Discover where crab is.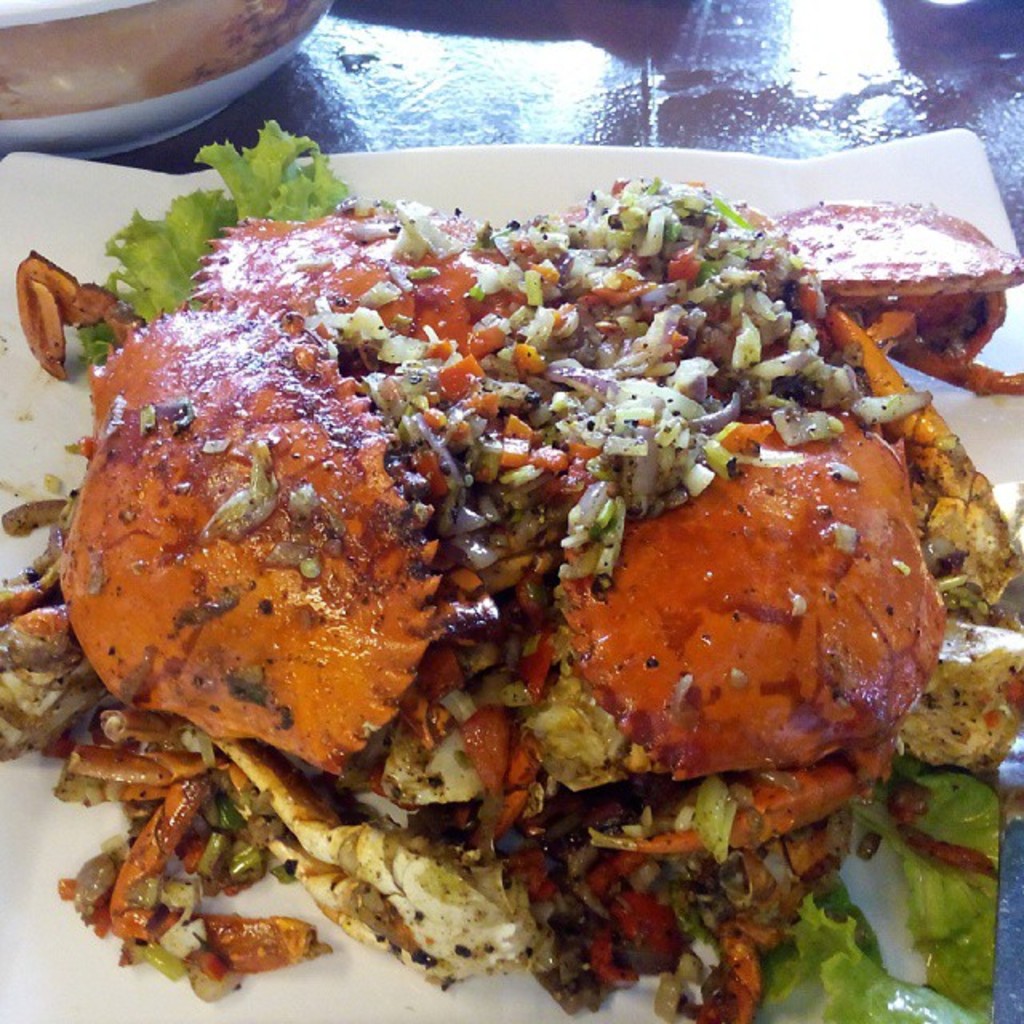
Discovered at Rect(189, 186, 544, 392).
